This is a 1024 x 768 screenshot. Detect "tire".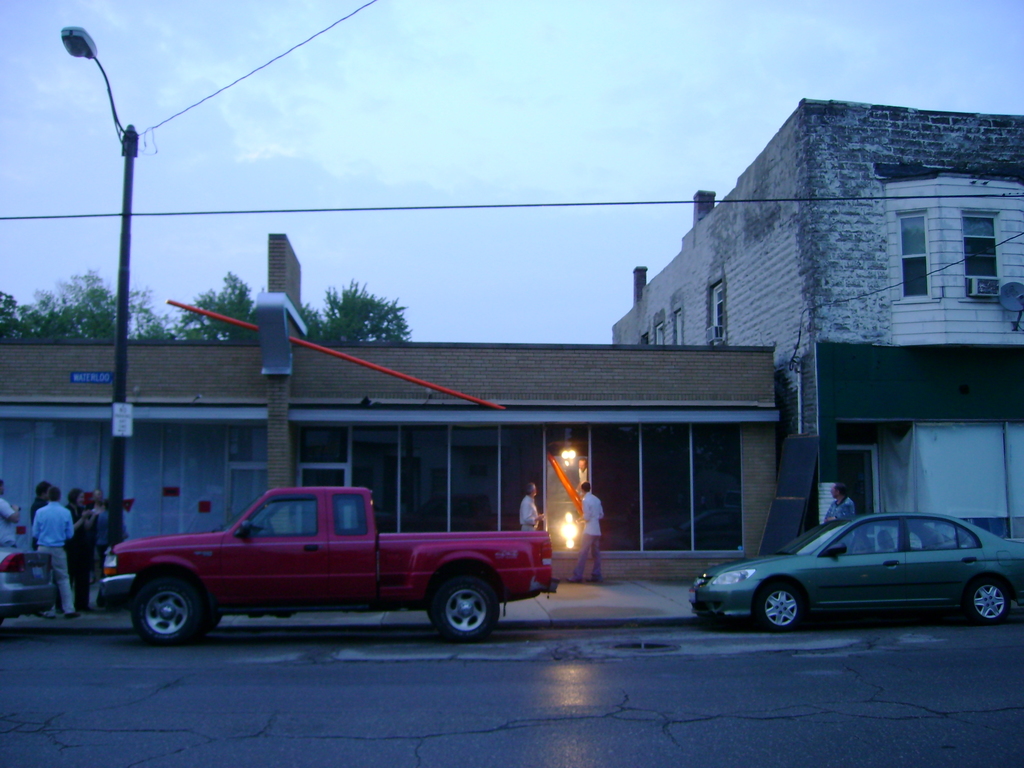
[129, 582, 199, 644].
